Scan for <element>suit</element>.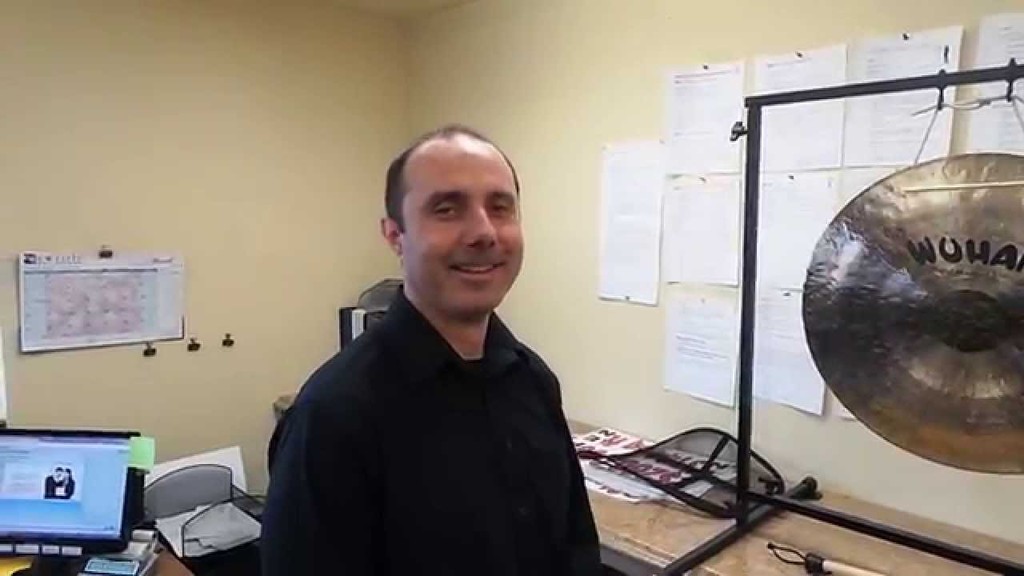
Scan result: crop(271, 211, 618, 563).
